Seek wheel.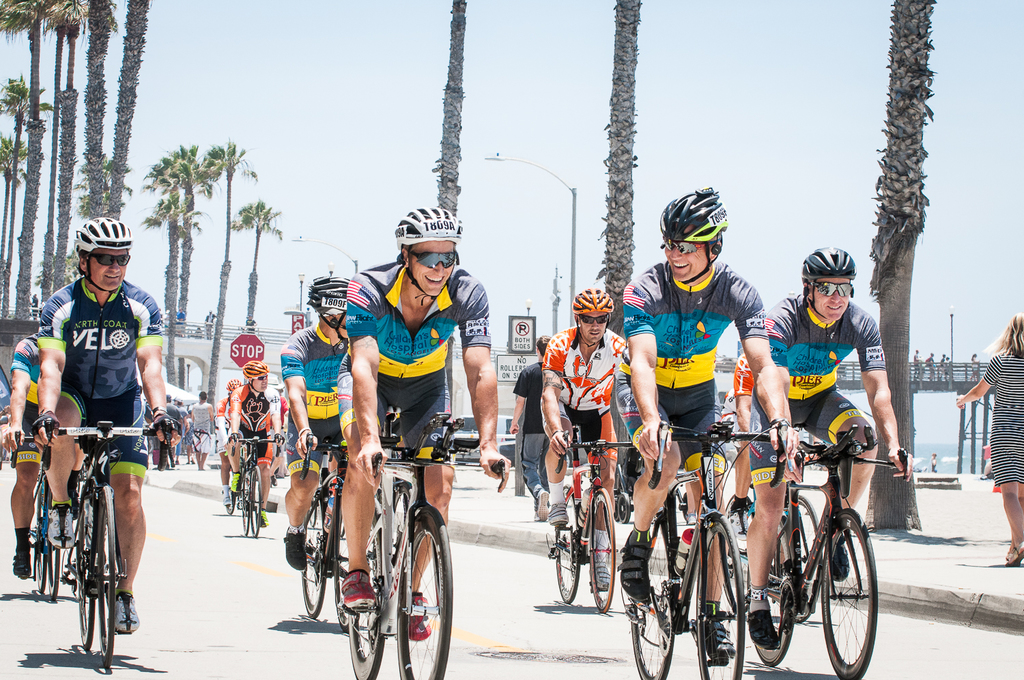
[91, 487, 130, 670].
